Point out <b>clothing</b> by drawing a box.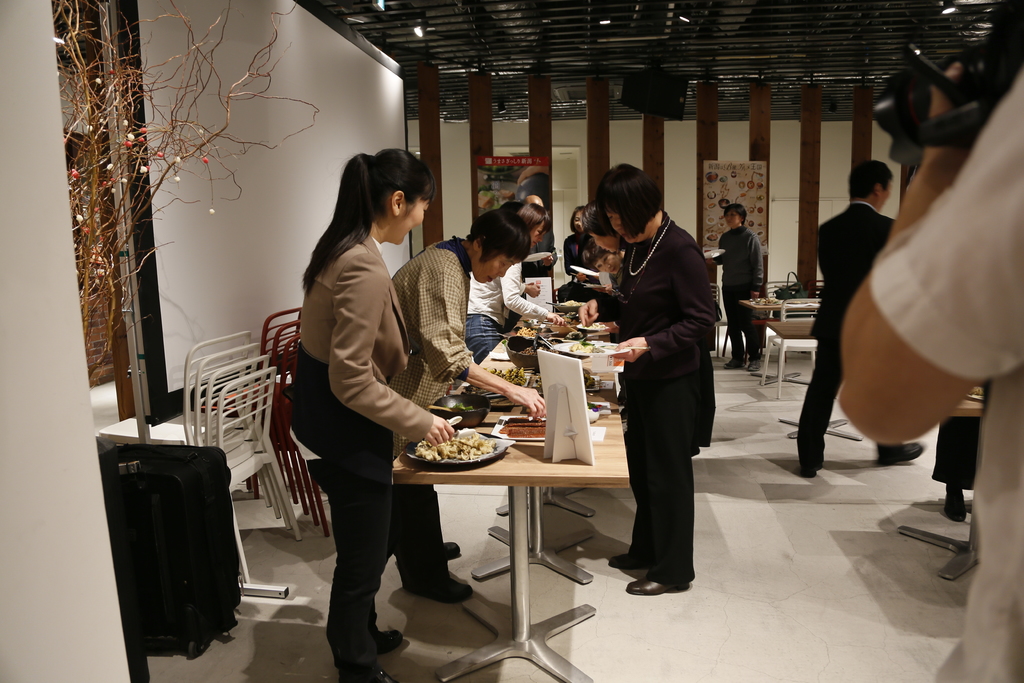
533:220:559:276.
